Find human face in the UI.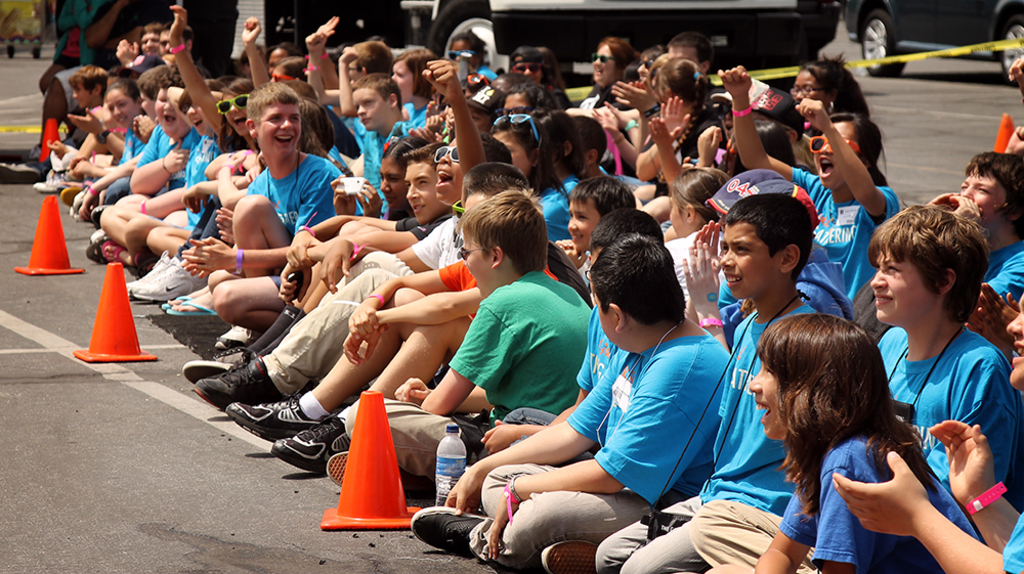
UI element at <box>1008,292,1023,388</box>.
